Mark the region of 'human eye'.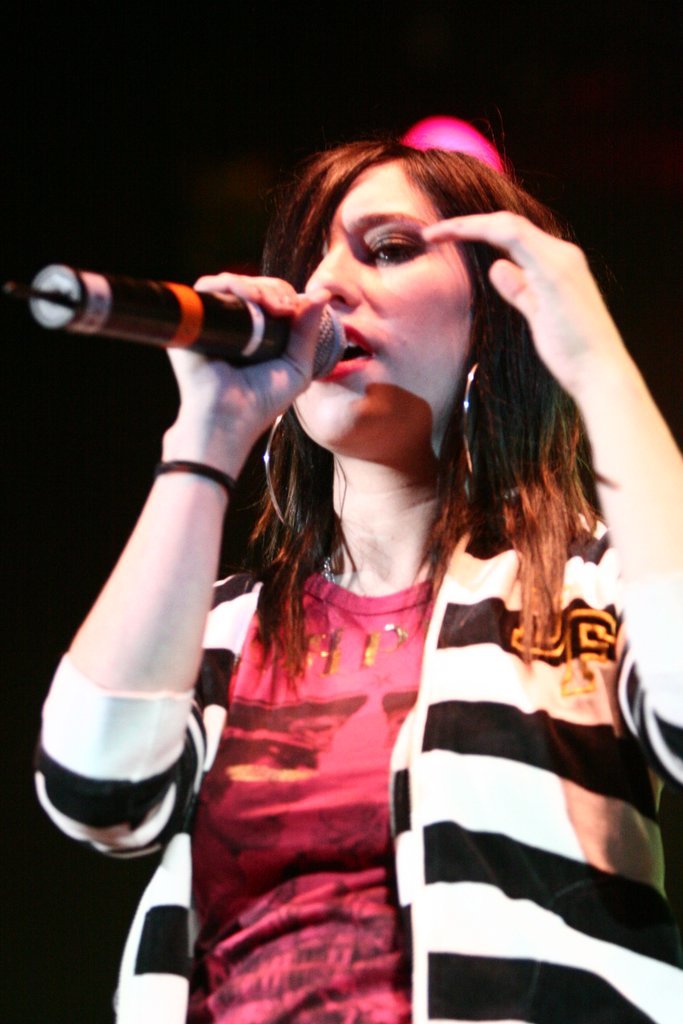
Region: rect(370, 234, 426, 267).
